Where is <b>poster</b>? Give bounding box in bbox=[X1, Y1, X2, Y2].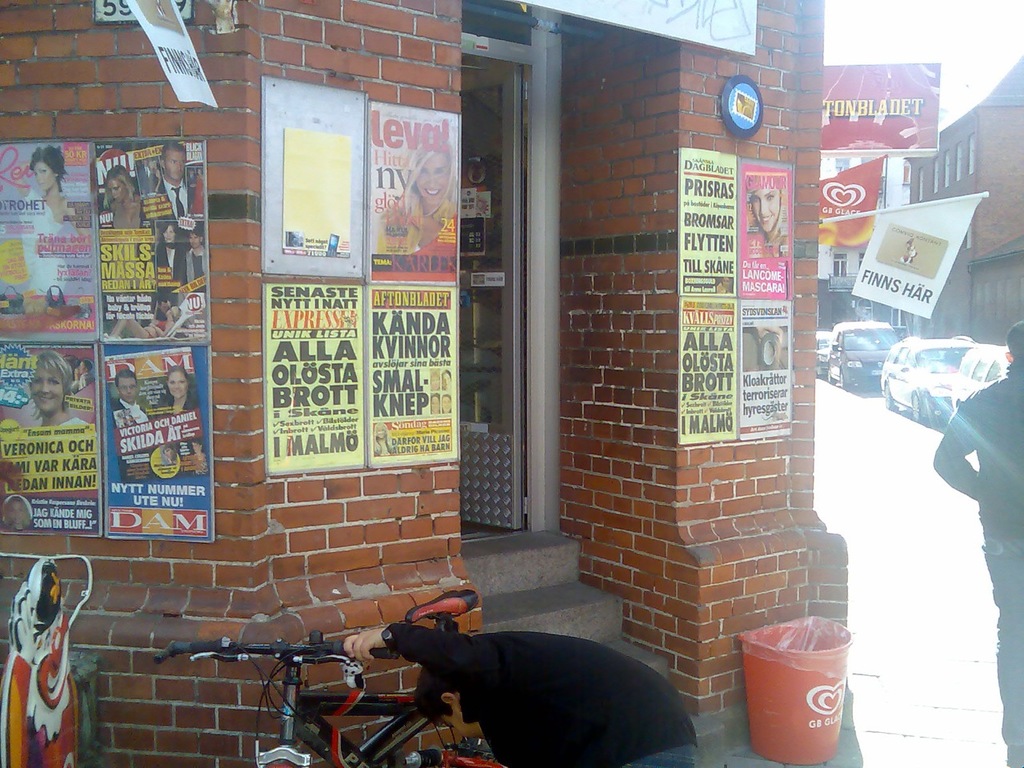
bbox=[738, 162, 793, 296].
